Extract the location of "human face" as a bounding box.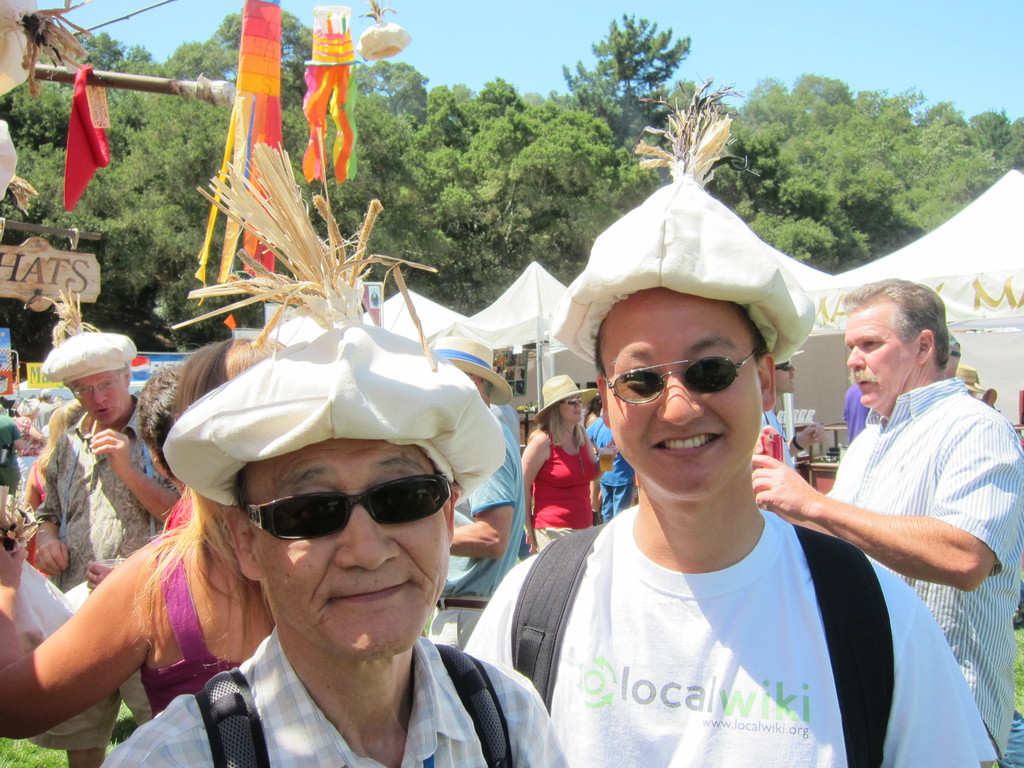
{"x1": 774, "y1": 359, "x2": 801, "y2": 393}.
